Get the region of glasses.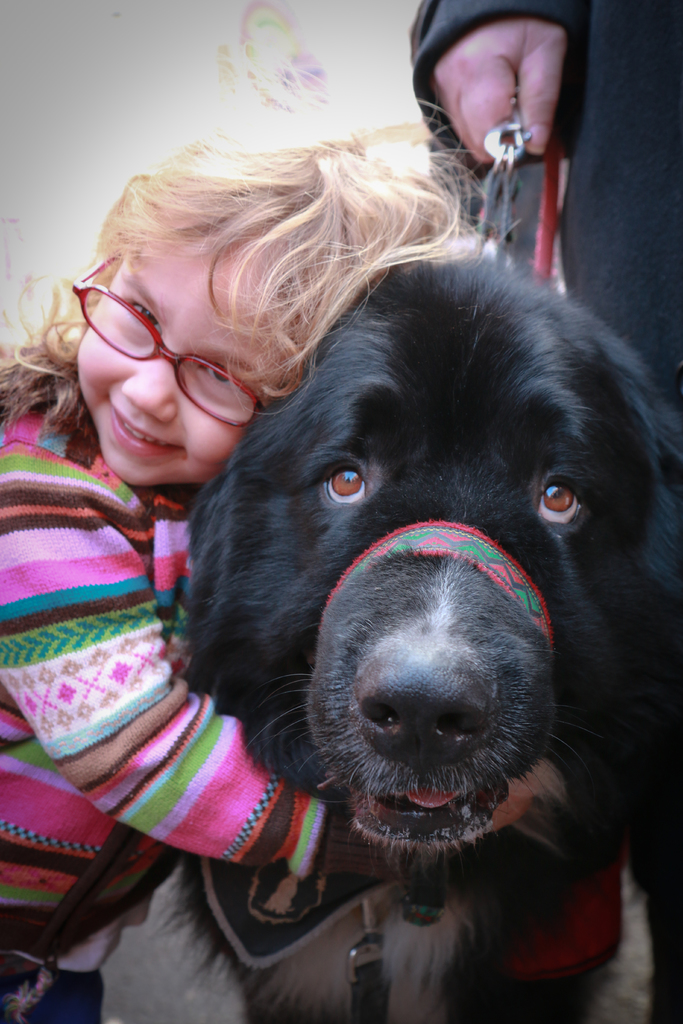
l=73, t=247, r=263, b=429.
